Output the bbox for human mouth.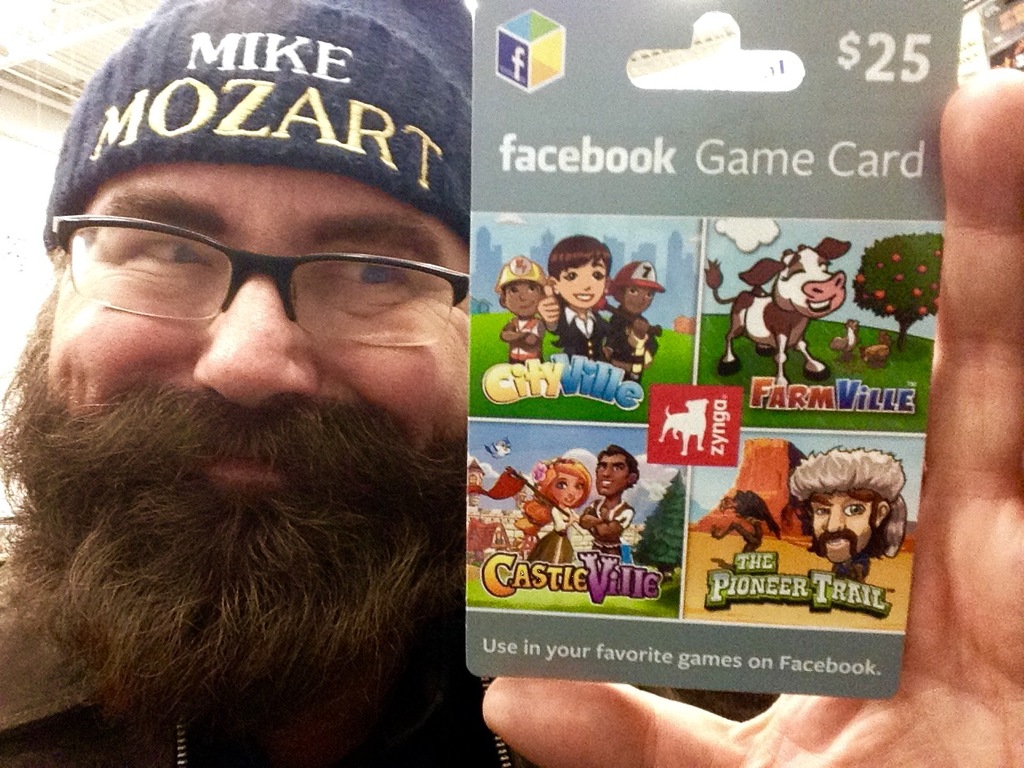
pyautogui.locateOnScreen(806, 296, 834, 310).
